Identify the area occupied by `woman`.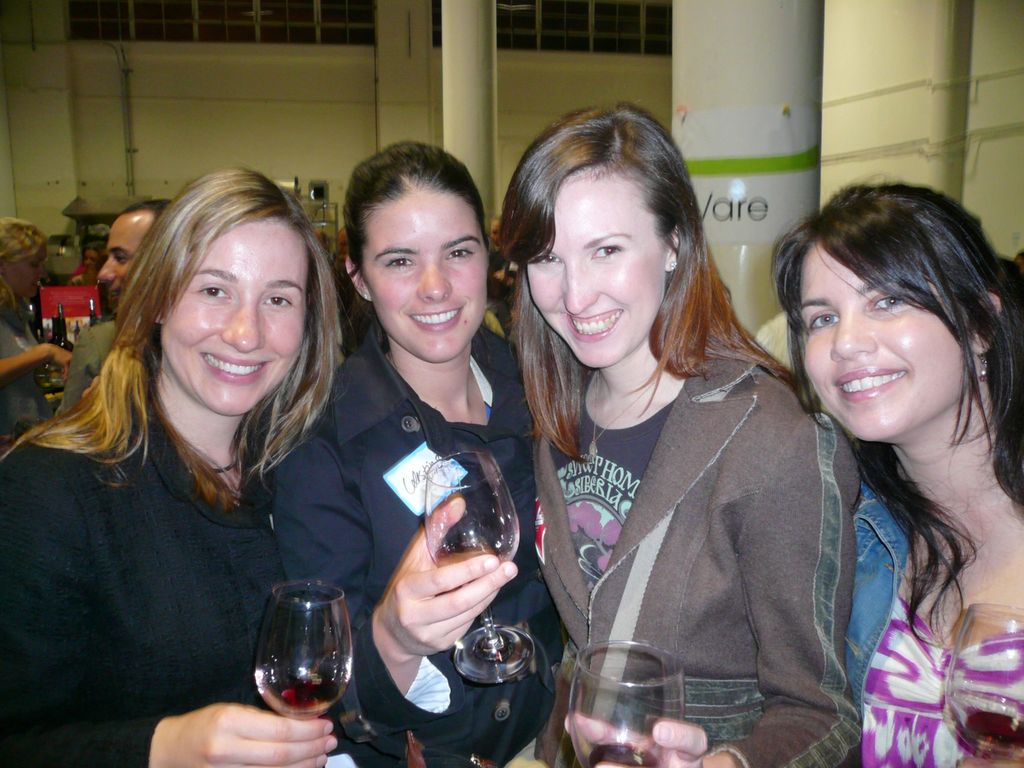
Area: box=[0, 166, 350, 767].
